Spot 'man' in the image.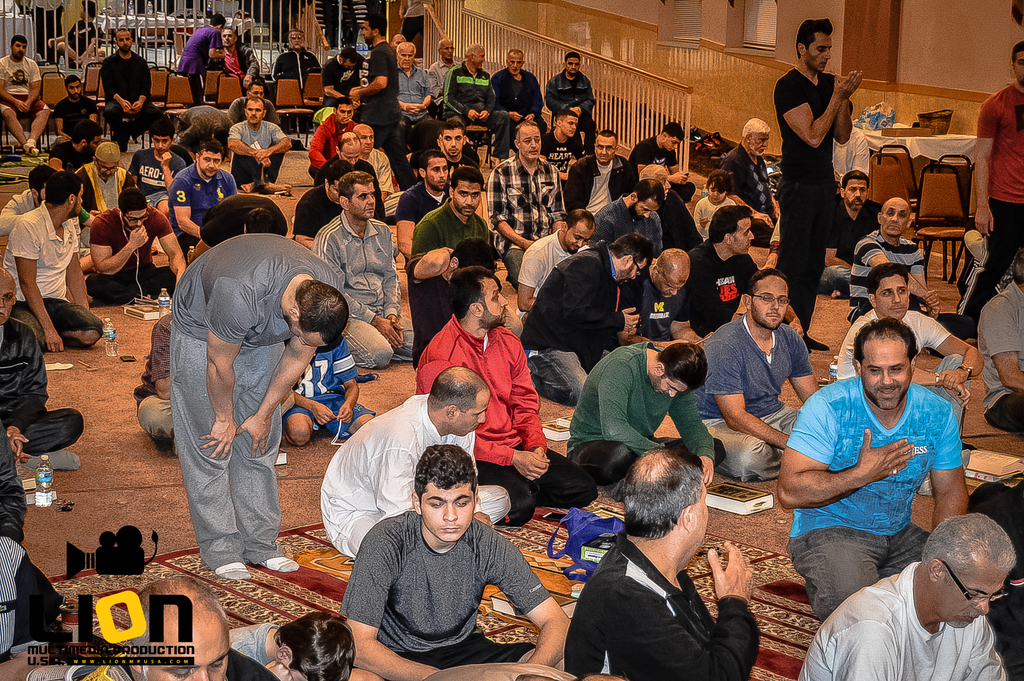
'man' found at box(163, 135, 235, 247).
